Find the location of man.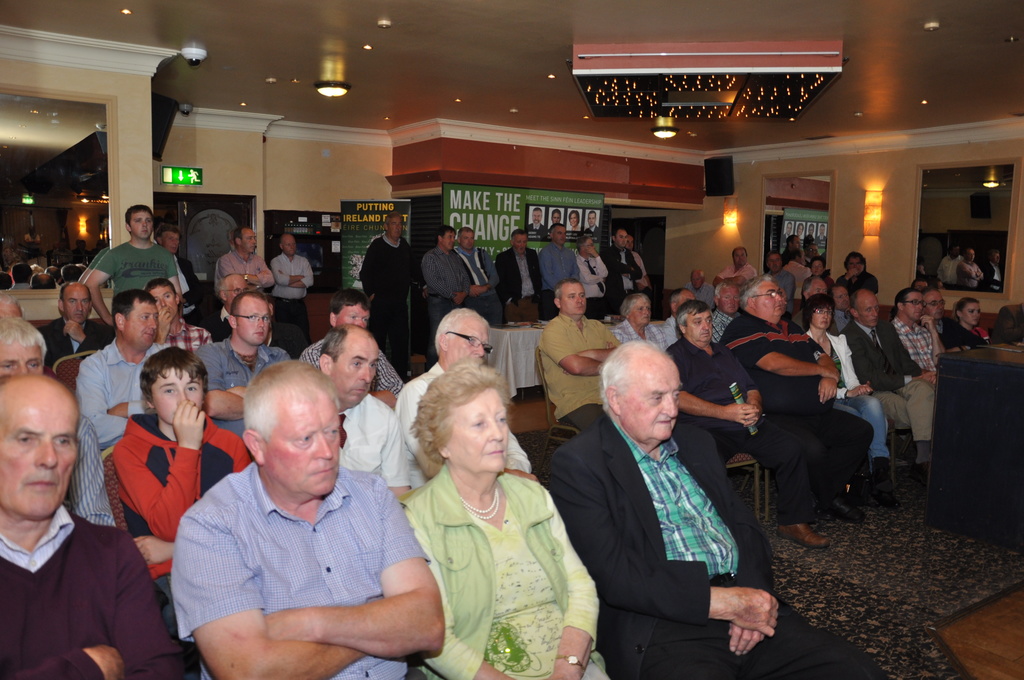
Location: detection(840, 284, 939, 467).
